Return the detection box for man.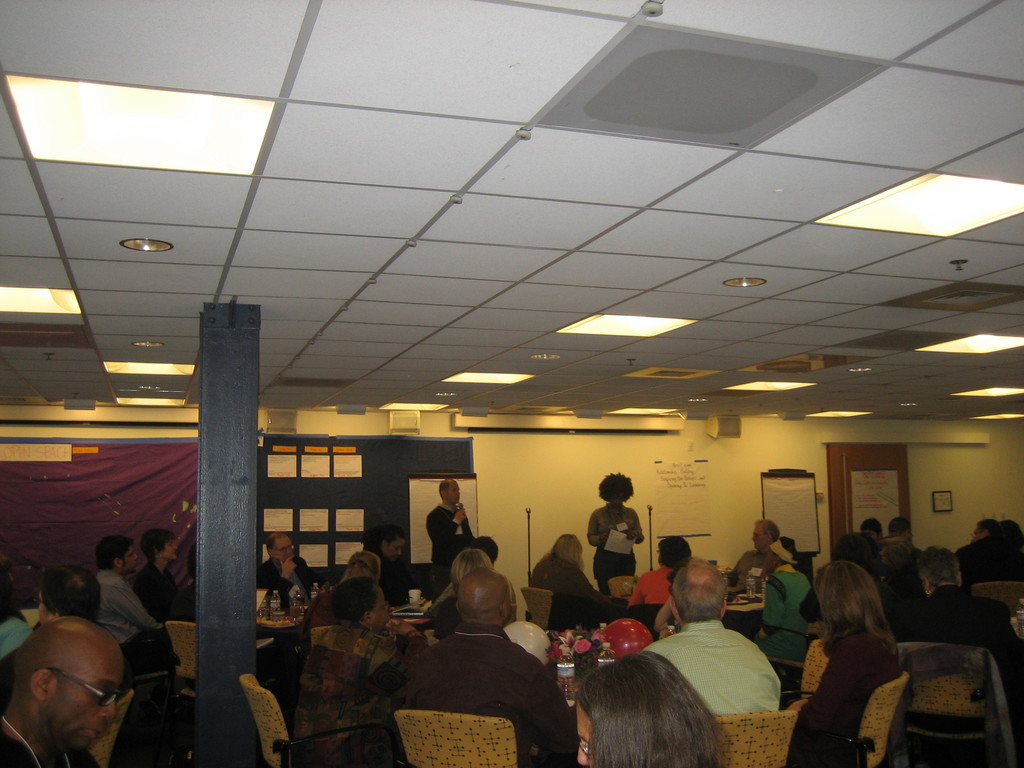
<box>392,566,583,767</box>.
